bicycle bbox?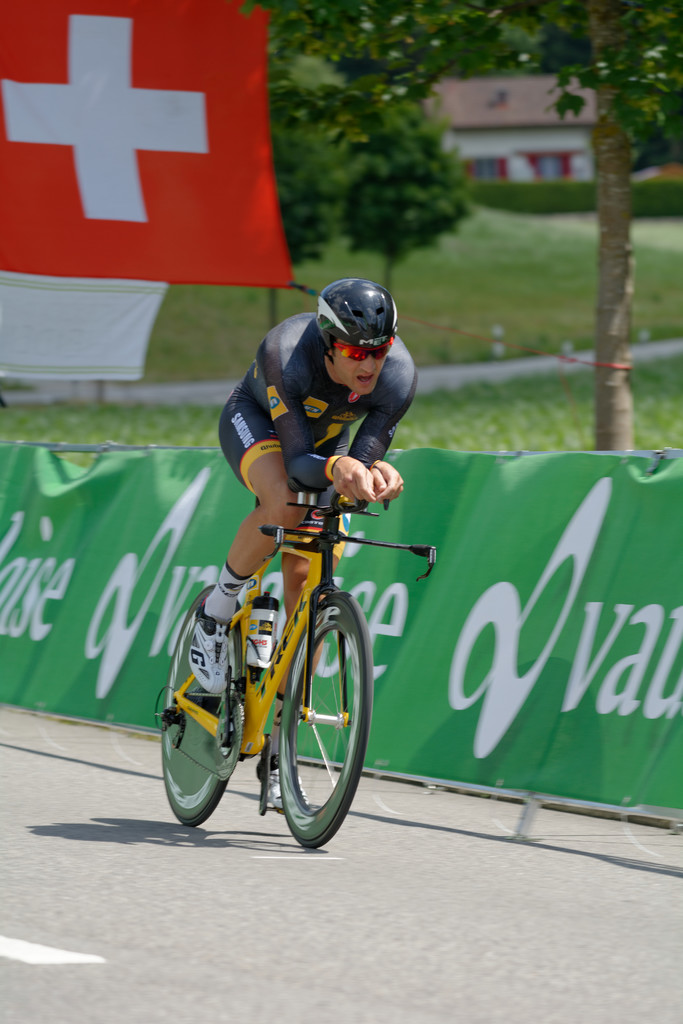
(153,477,427,854)
